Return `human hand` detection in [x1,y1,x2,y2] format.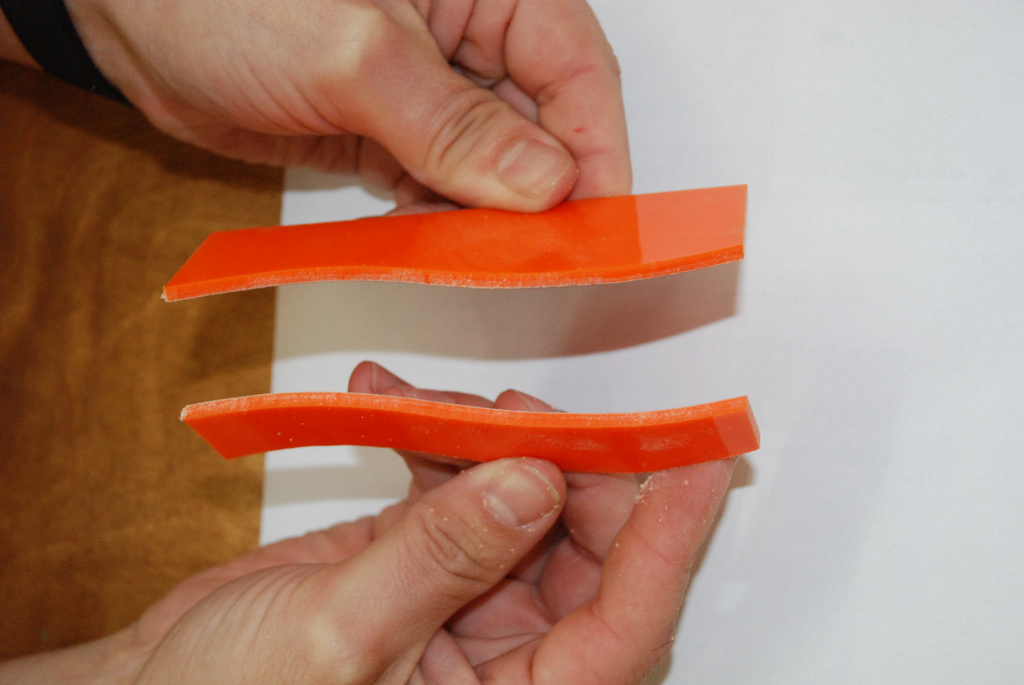
[17,0,711,200].
